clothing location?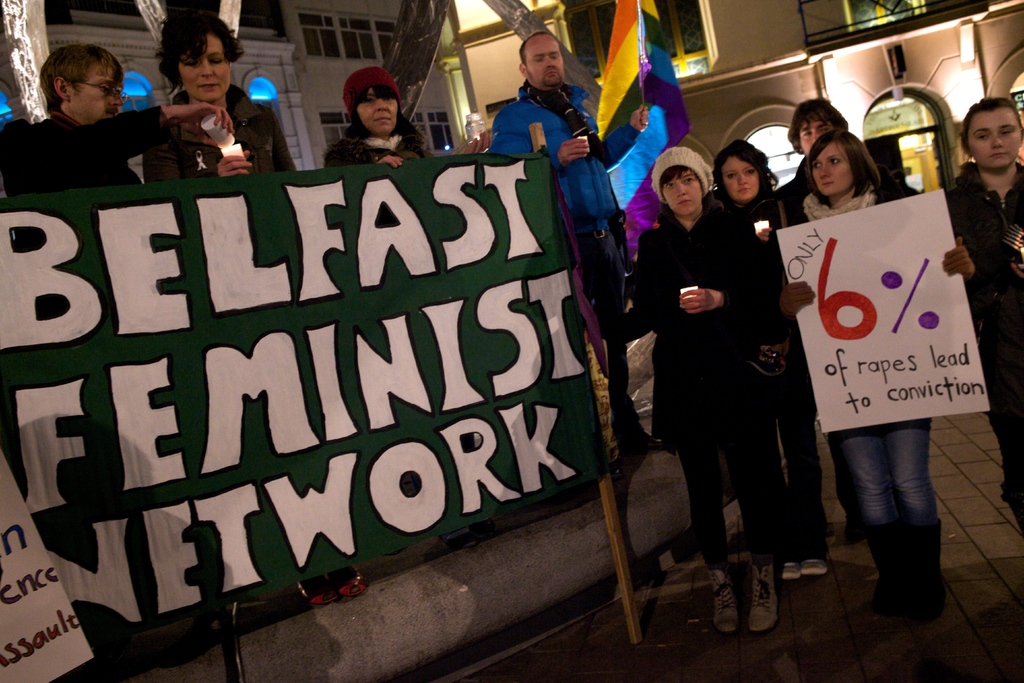
box(625, 206, 785, 446)
